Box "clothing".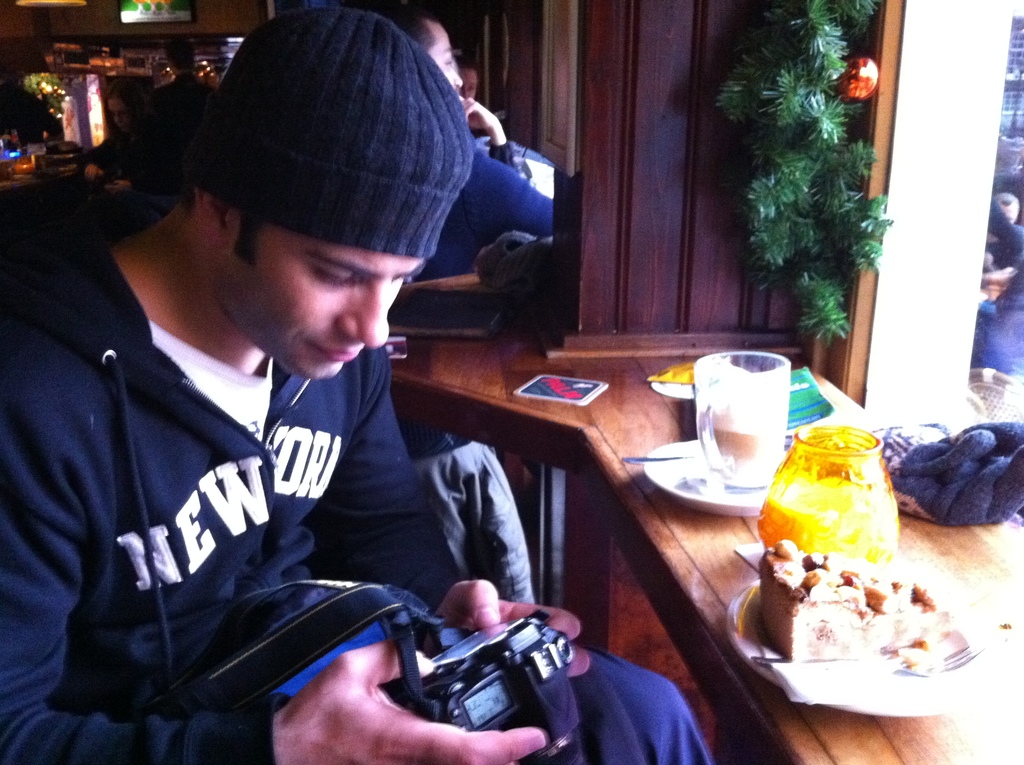
l=411, t=134, r=558, b=283.
